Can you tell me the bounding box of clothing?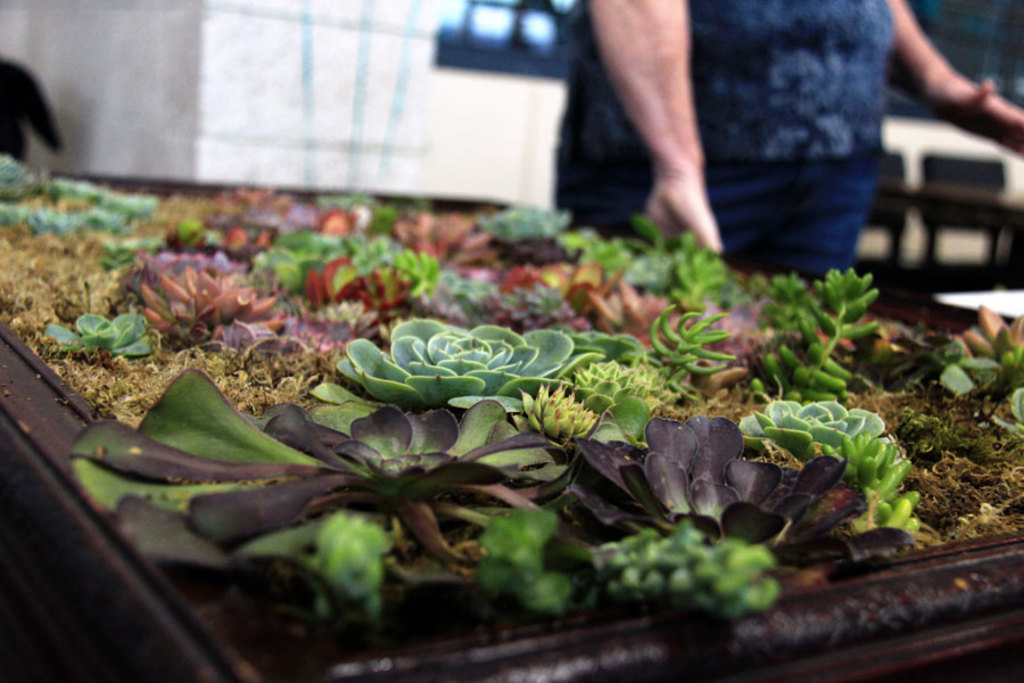
<box>536,0,851,250</box>.
